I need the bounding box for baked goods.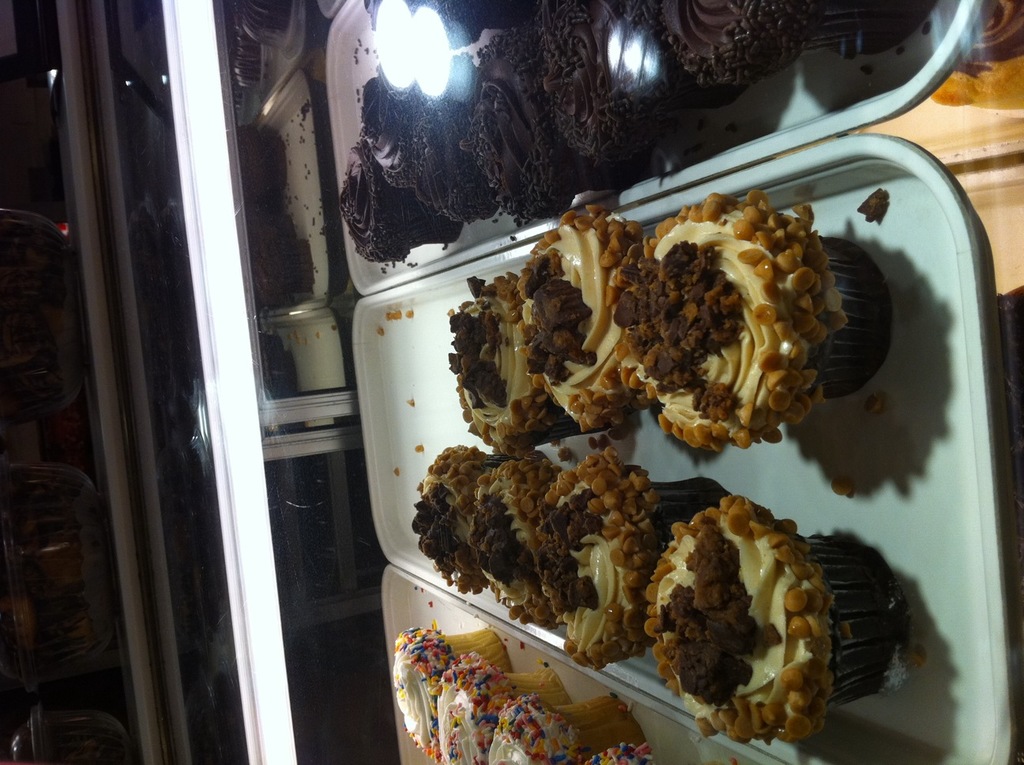
Here it is: BBox(393, 628, 505, 761).
